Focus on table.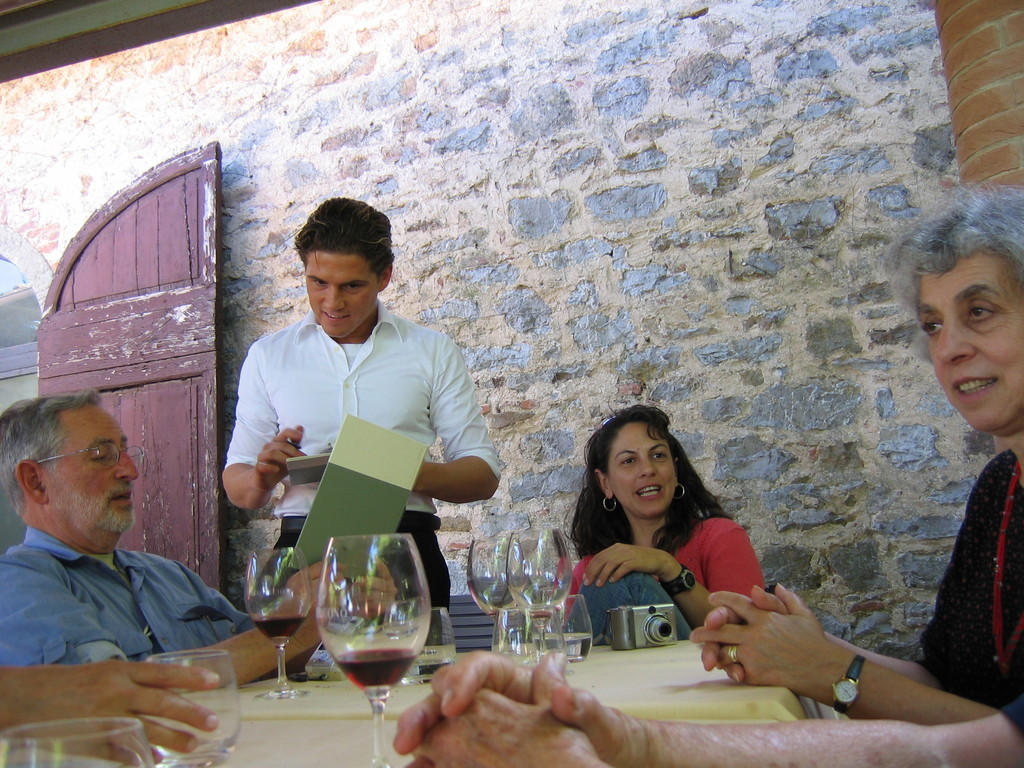
Focused at <region>0, 717, 781, 767</region>.
